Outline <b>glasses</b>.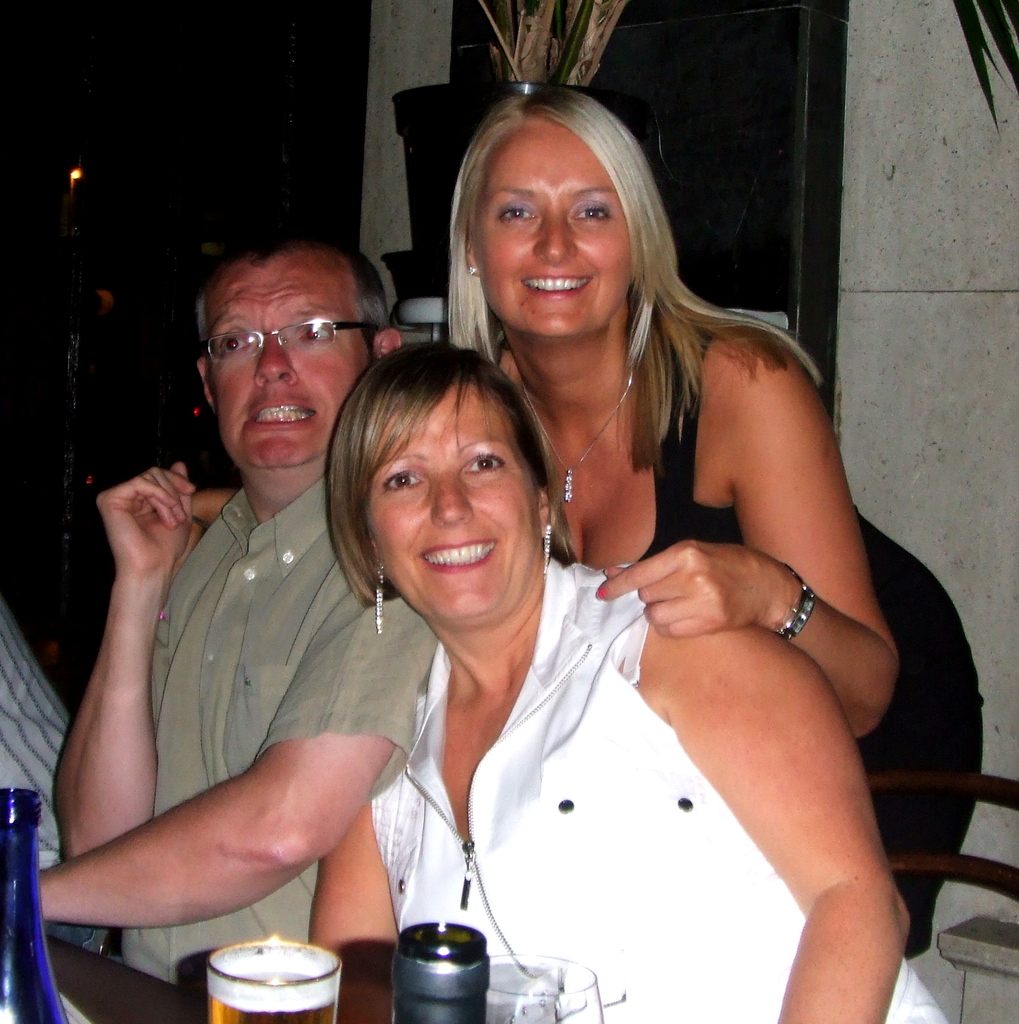
Outline: pyautogui.locateOnScreen(196, 310, 385, 366).
